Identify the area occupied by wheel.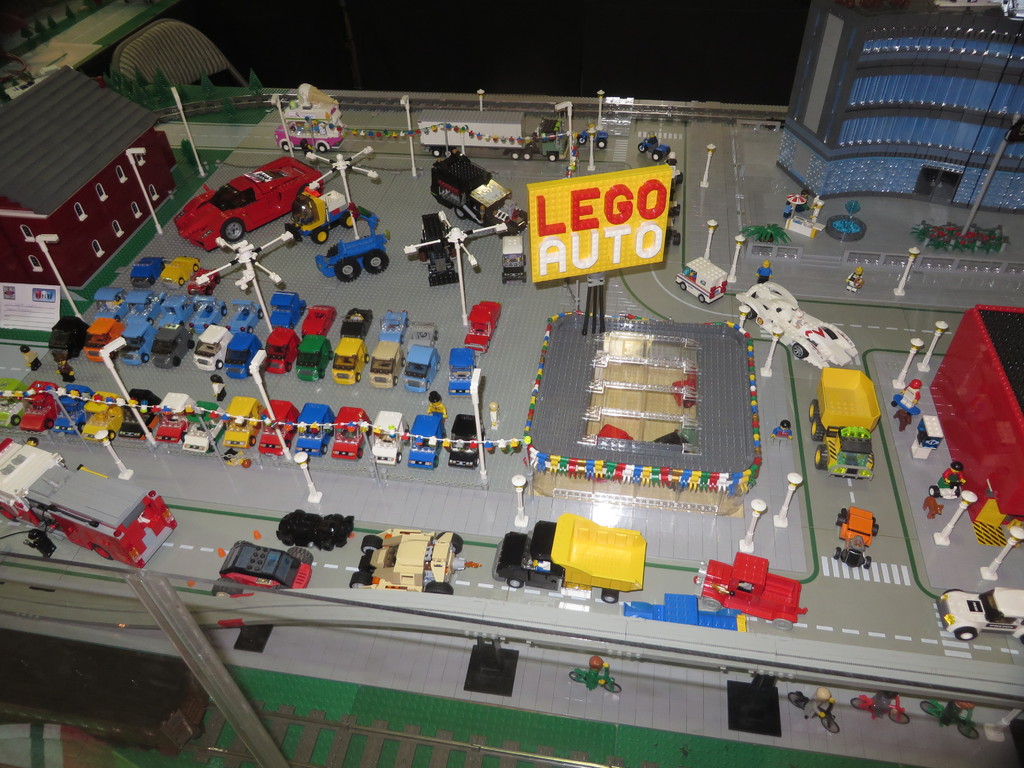
Area: rect(440, 436, 445, 444).
